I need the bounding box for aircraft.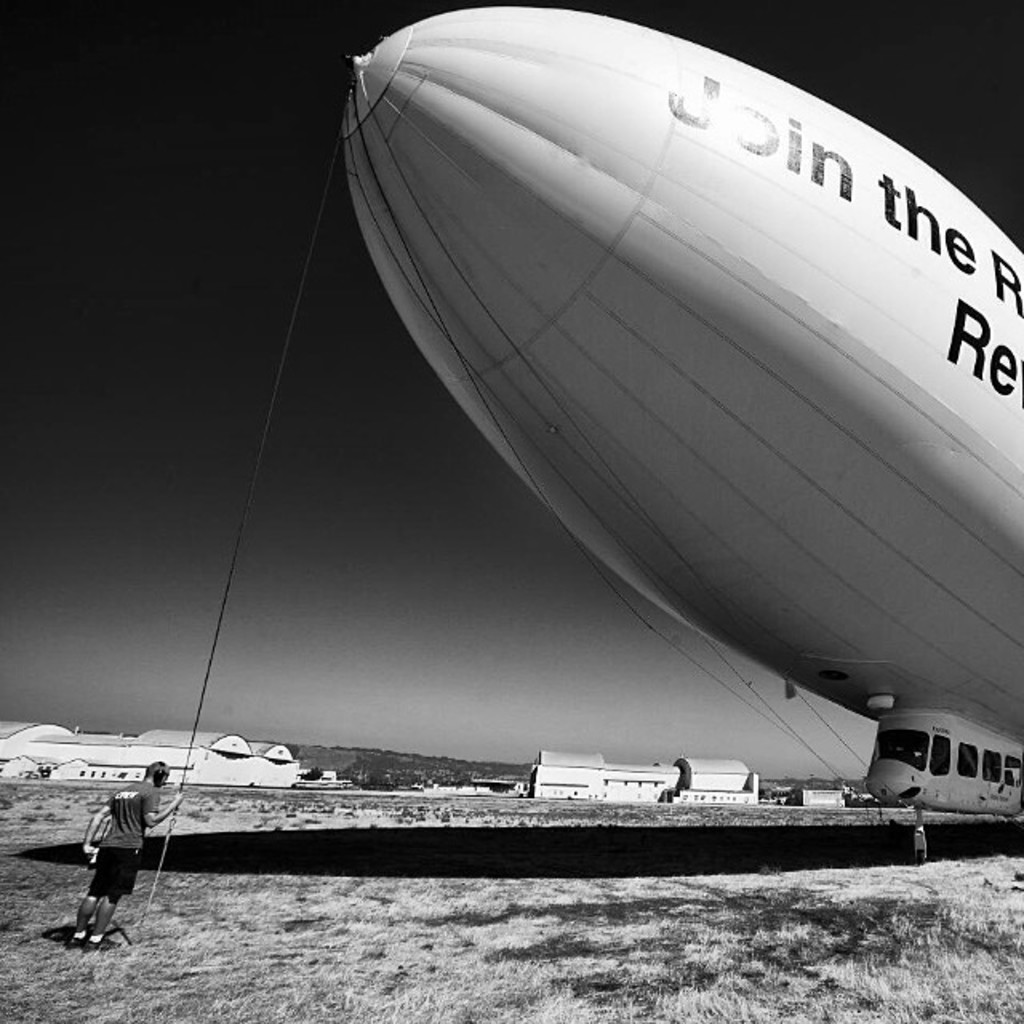
Here it is: rect(214, 0, 1013, 787).
